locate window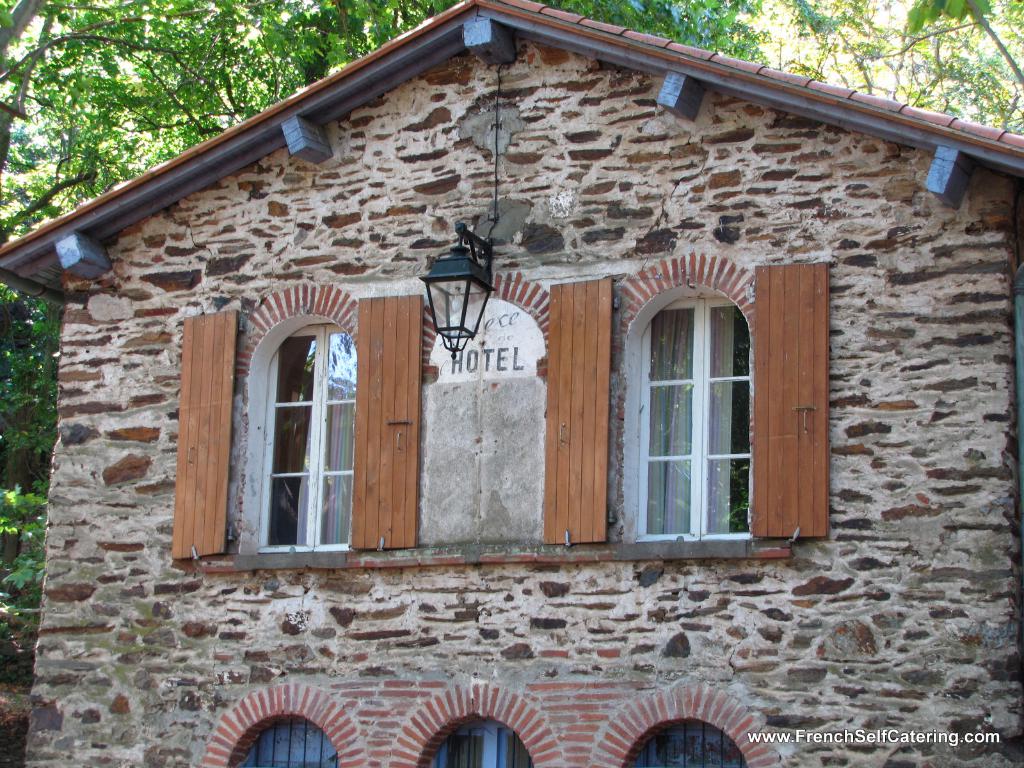
box=[589, 683, 785, 767]
